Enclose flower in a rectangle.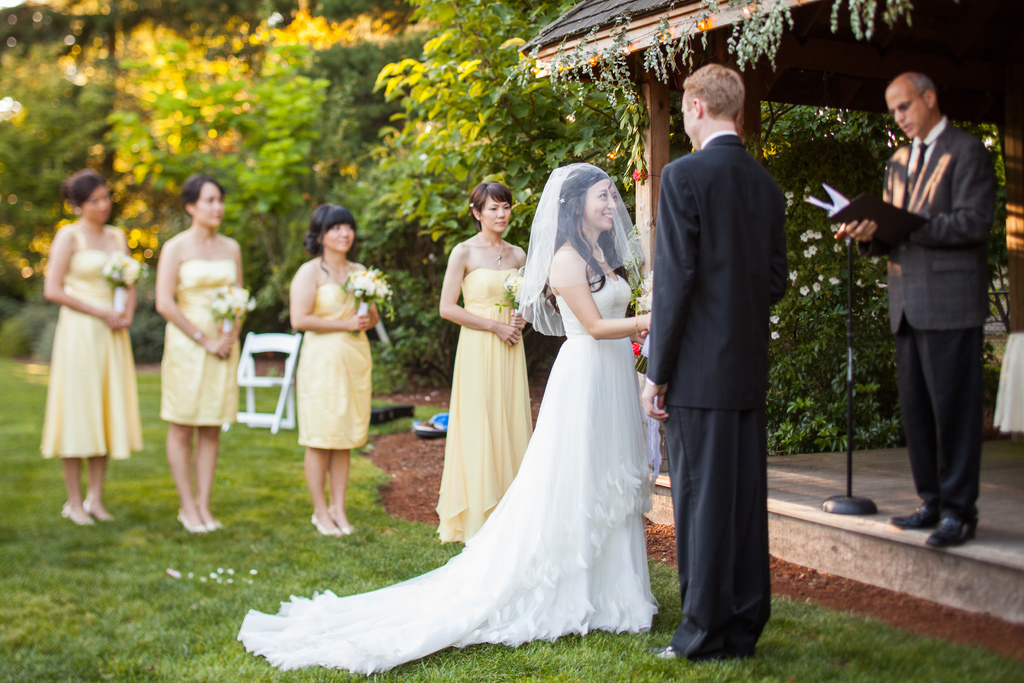
box=[781, 188, 794, 205].
